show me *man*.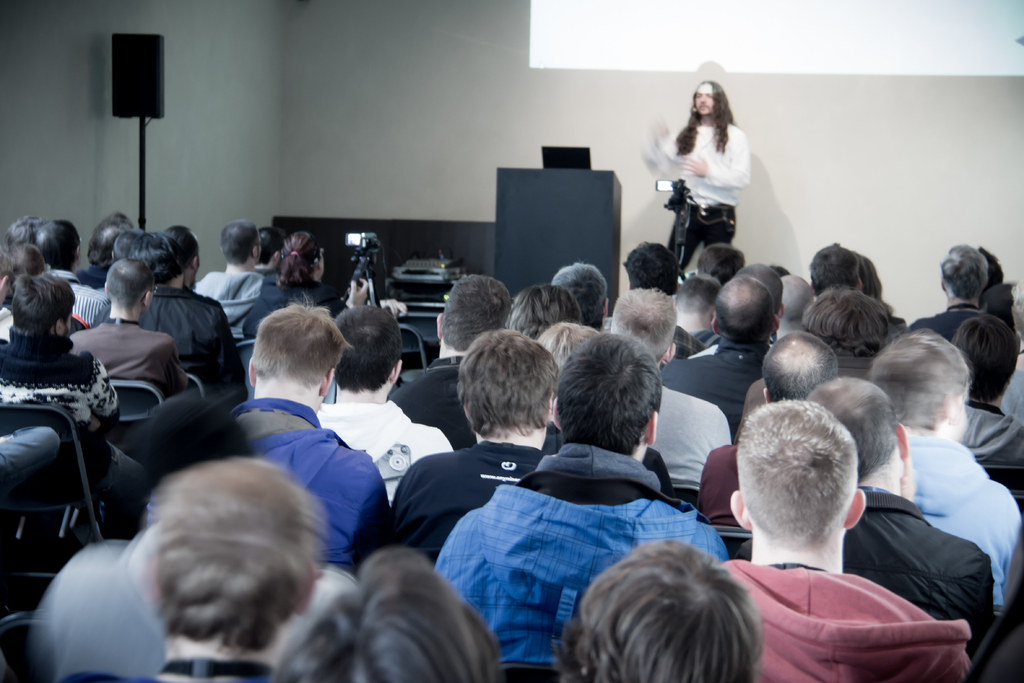
*man* is here: BBox(673, 272, 721, 347).
